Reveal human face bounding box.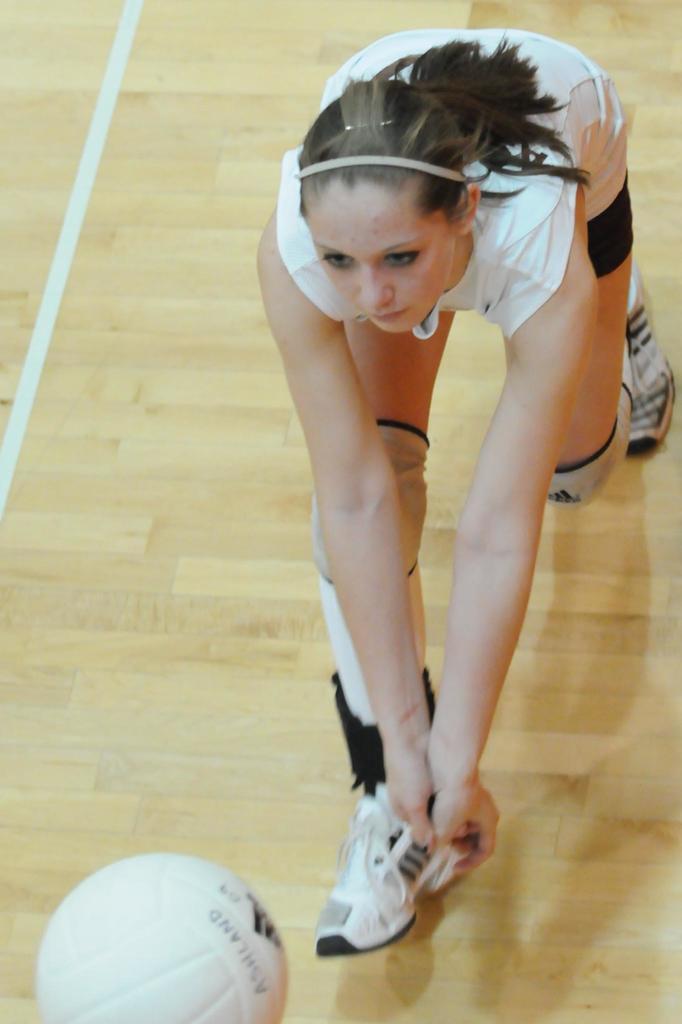
Revealed: detection(304, 182, 462, 337).
